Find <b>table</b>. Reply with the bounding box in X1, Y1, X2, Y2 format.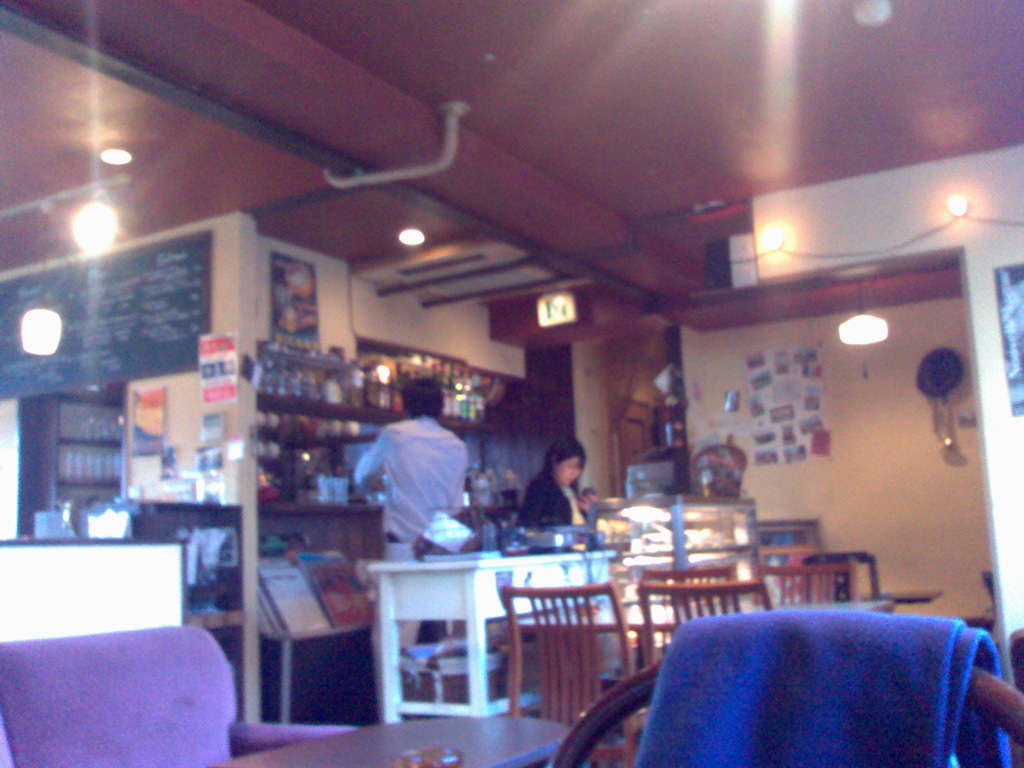
504, 592, 897, 707.
